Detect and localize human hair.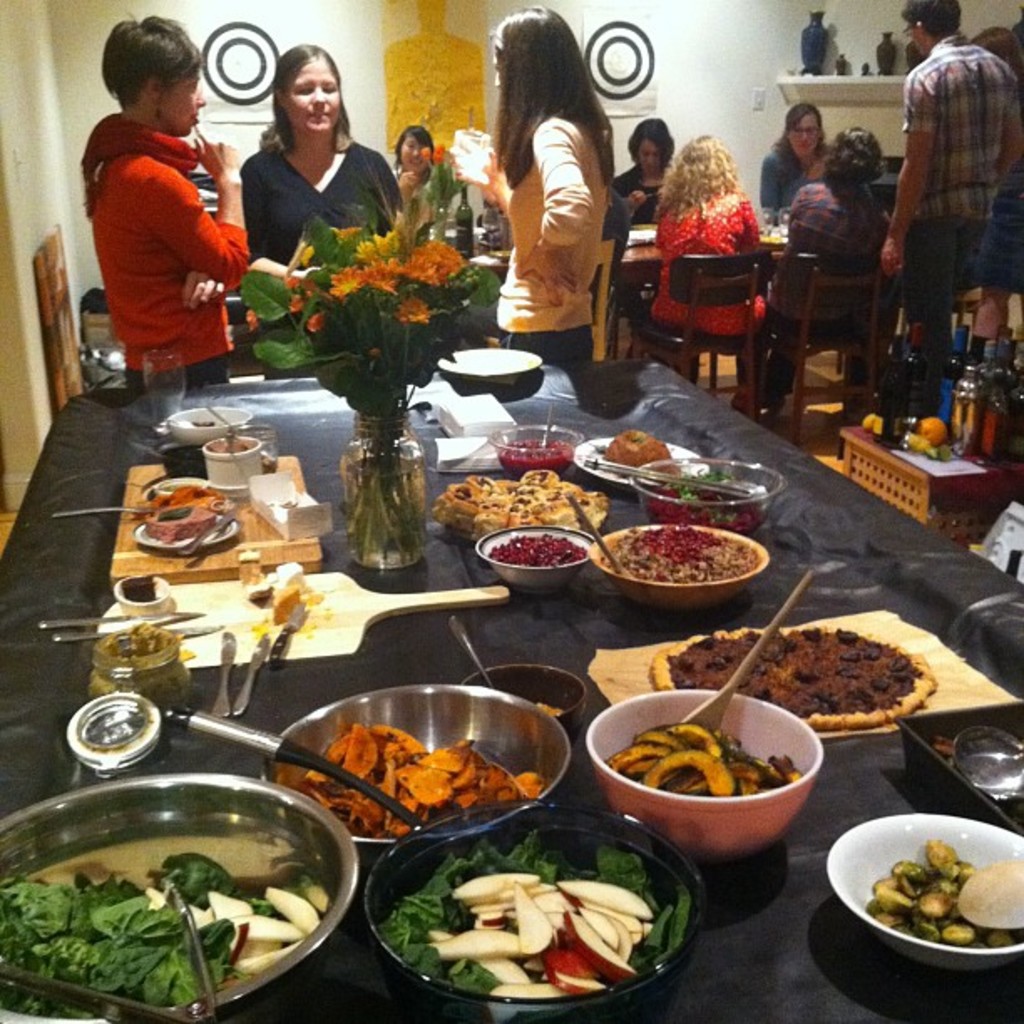
Localized at rect(259, 40, 355, 147).
